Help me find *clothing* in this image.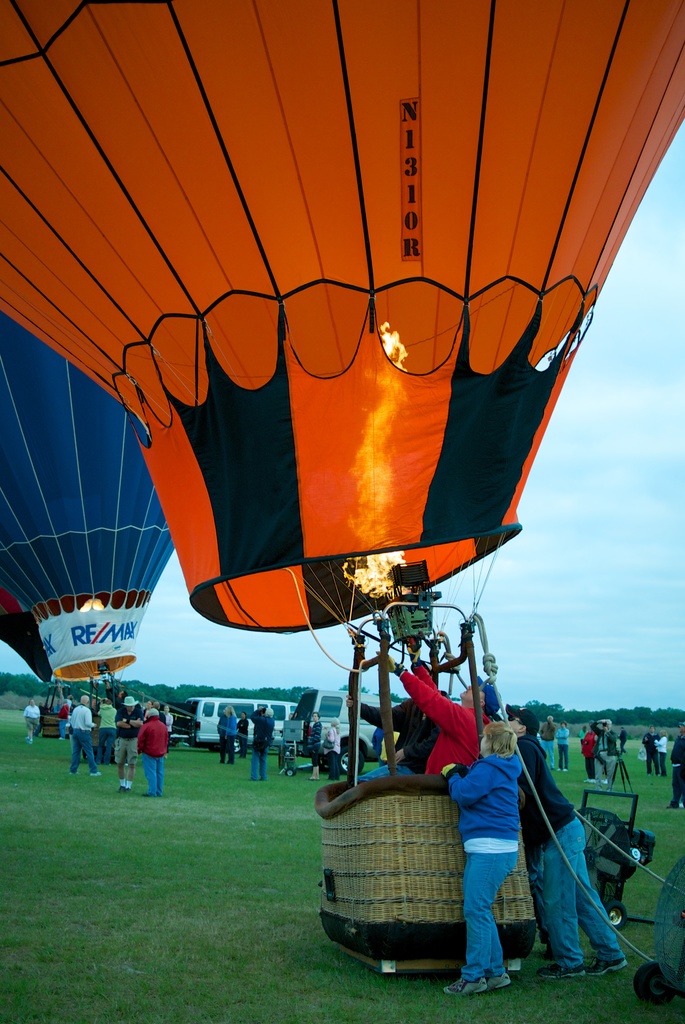
Found it: (left=326, top=729, right=343, bottom=781).
